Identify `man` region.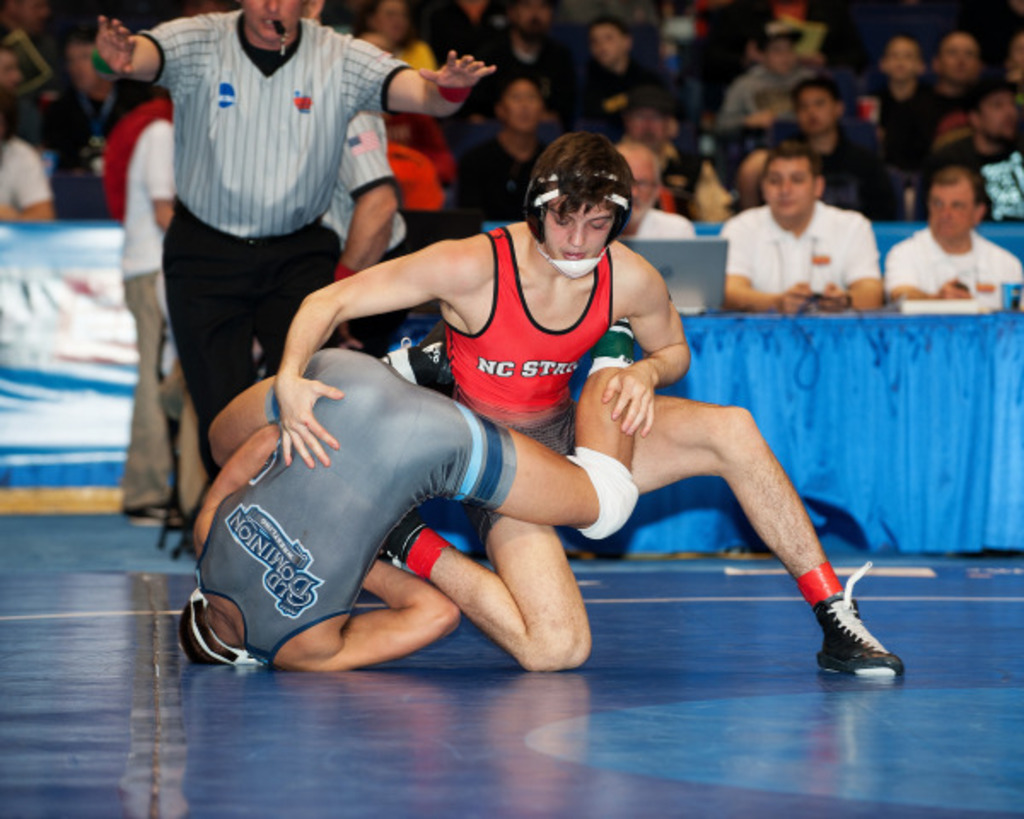
Region: <bbox>111, 0, 427, 498</bbox>.
